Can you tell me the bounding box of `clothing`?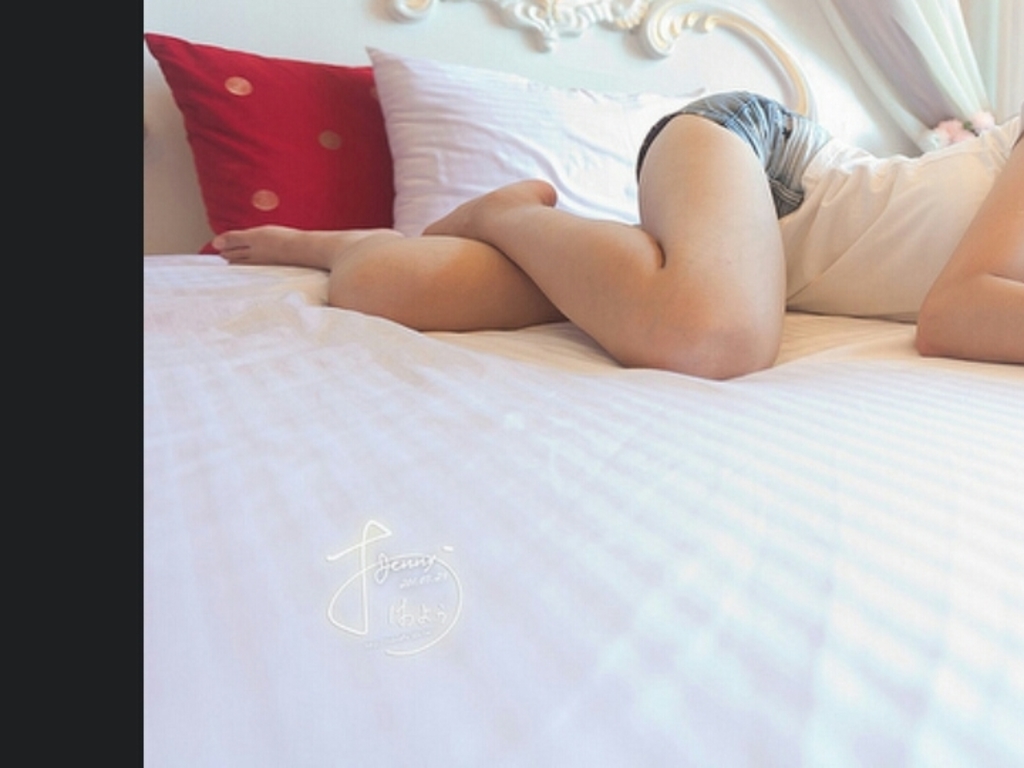
[640, 97, 1018, 313].
